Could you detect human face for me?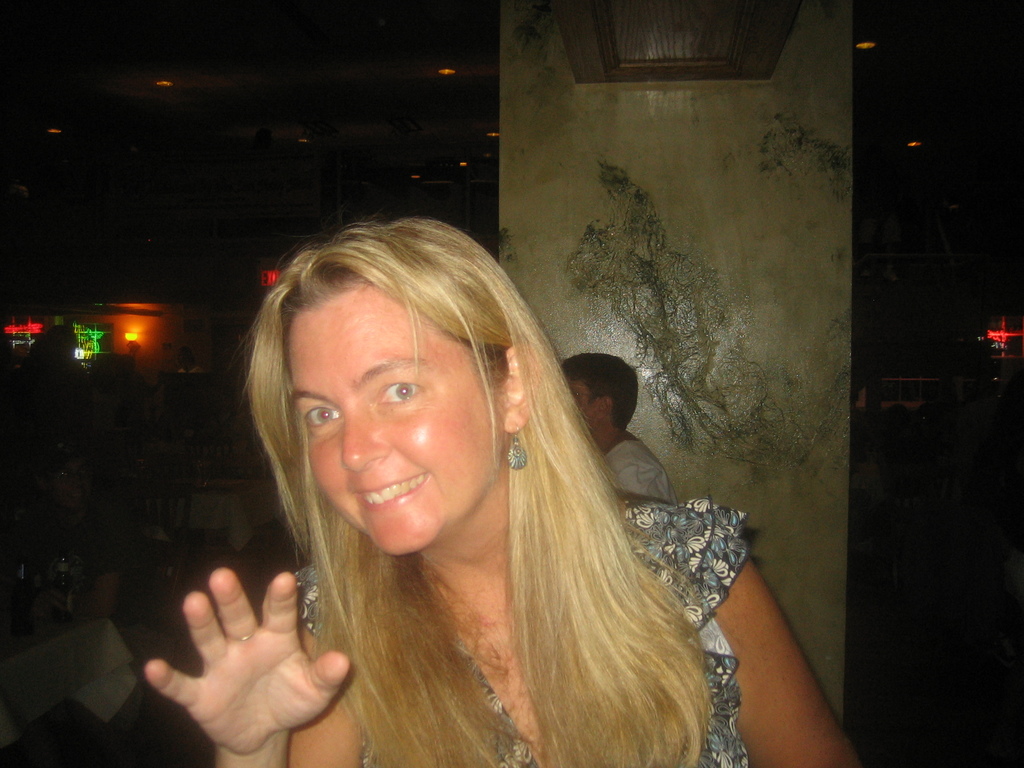
Detection result: box(566, 377, 600, 426).
